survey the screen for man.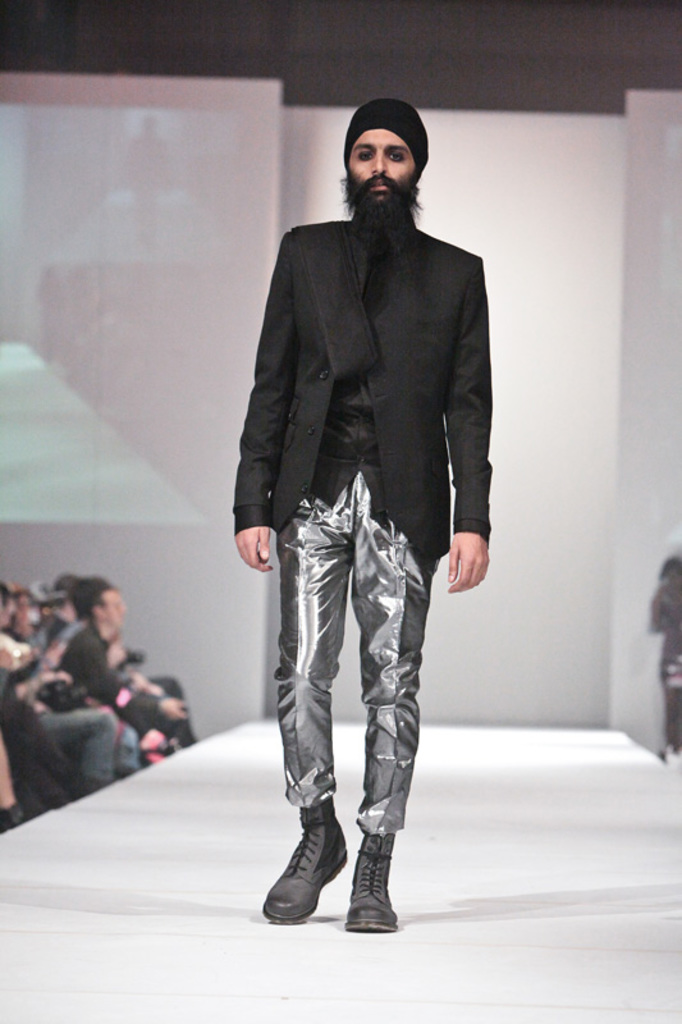
Survey found: bbox(229, 106, 511, 918).
